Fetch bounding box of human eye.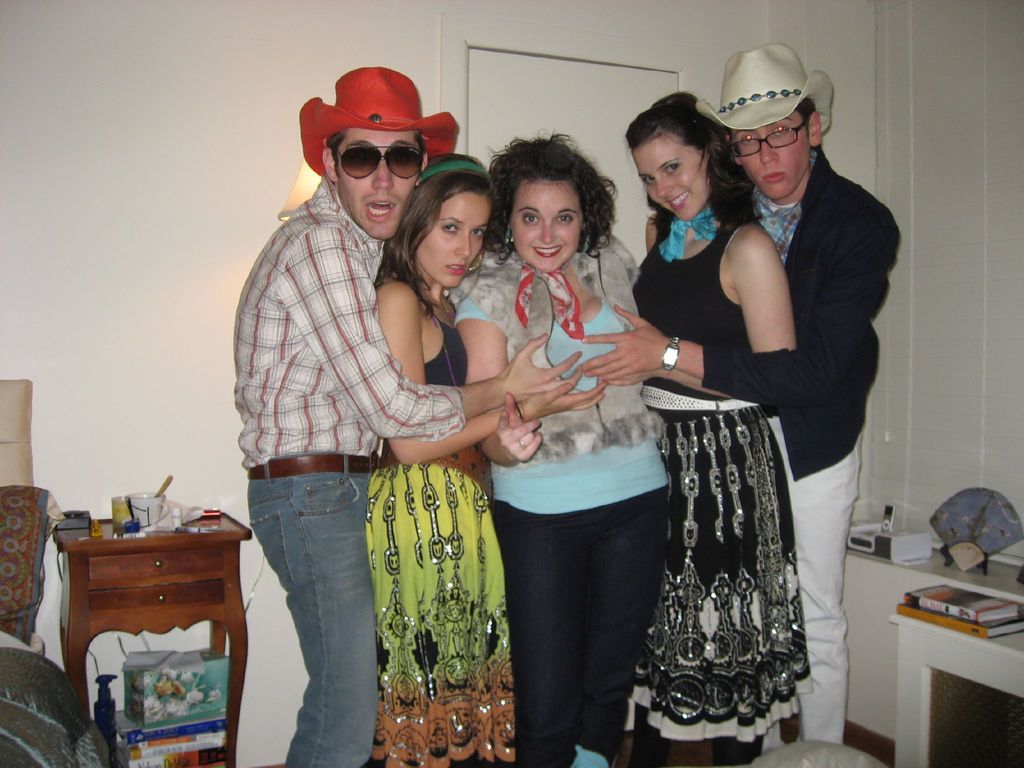
Bbox: {"left": 773, "top": 124, "right": 796, "bottom": 142}.
